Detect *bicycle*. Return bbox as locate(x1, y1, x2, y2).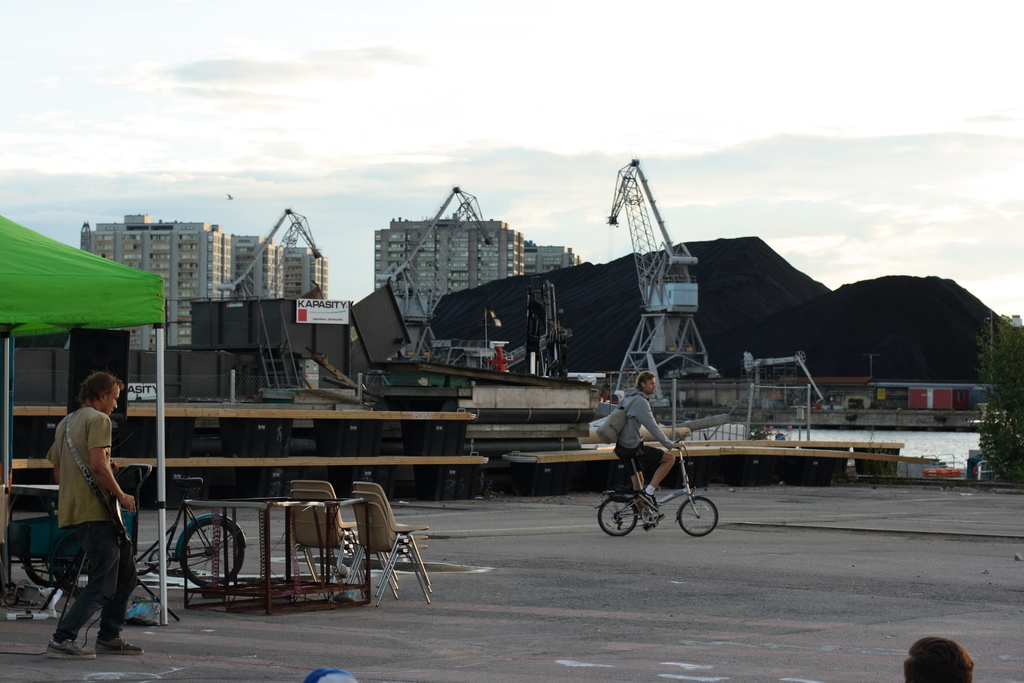
locate(13, 459, 245, 600).
